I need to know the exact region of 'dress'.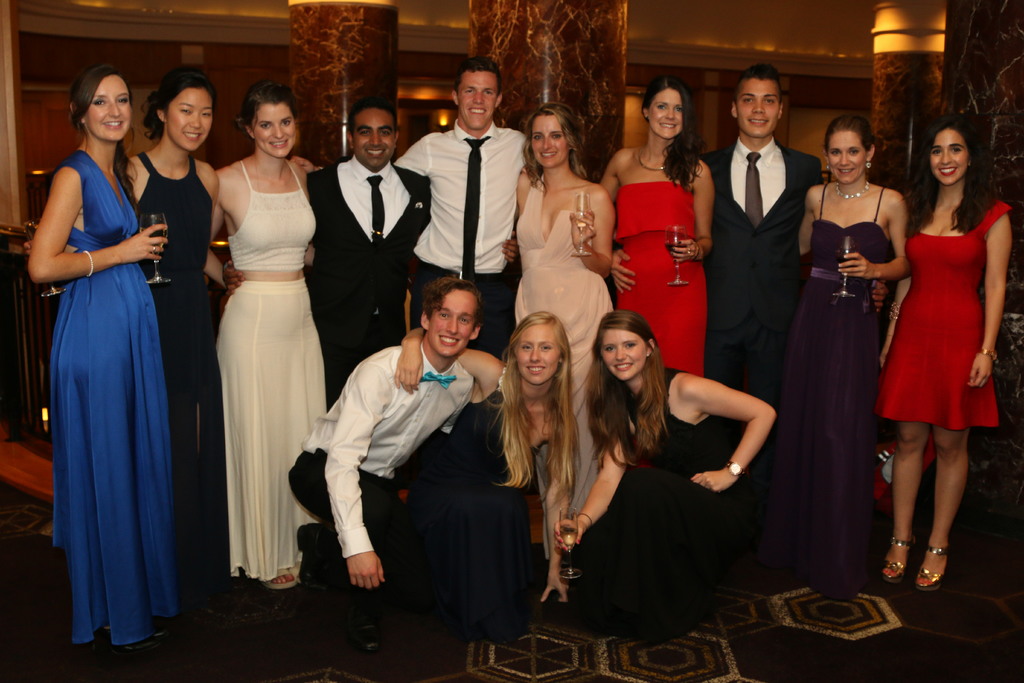
Region: <box>714,187,890,601</box>.
